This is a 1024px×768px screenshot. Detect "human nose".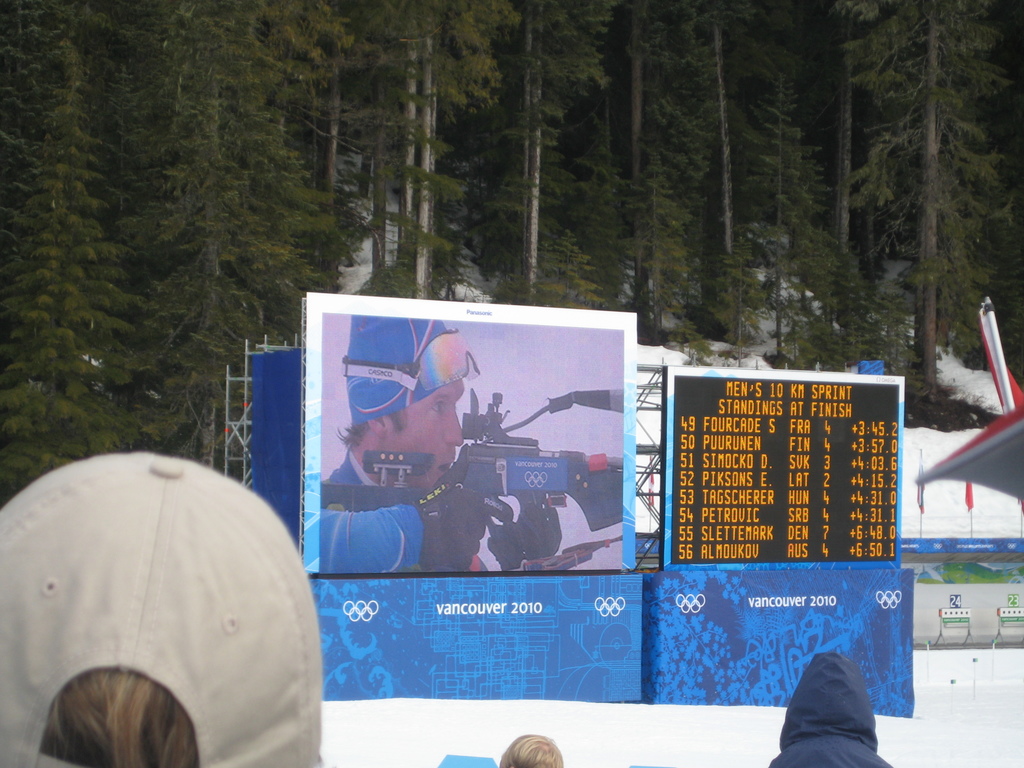
pyautogui.locateOnScreen(443, 408, 464, 447).
